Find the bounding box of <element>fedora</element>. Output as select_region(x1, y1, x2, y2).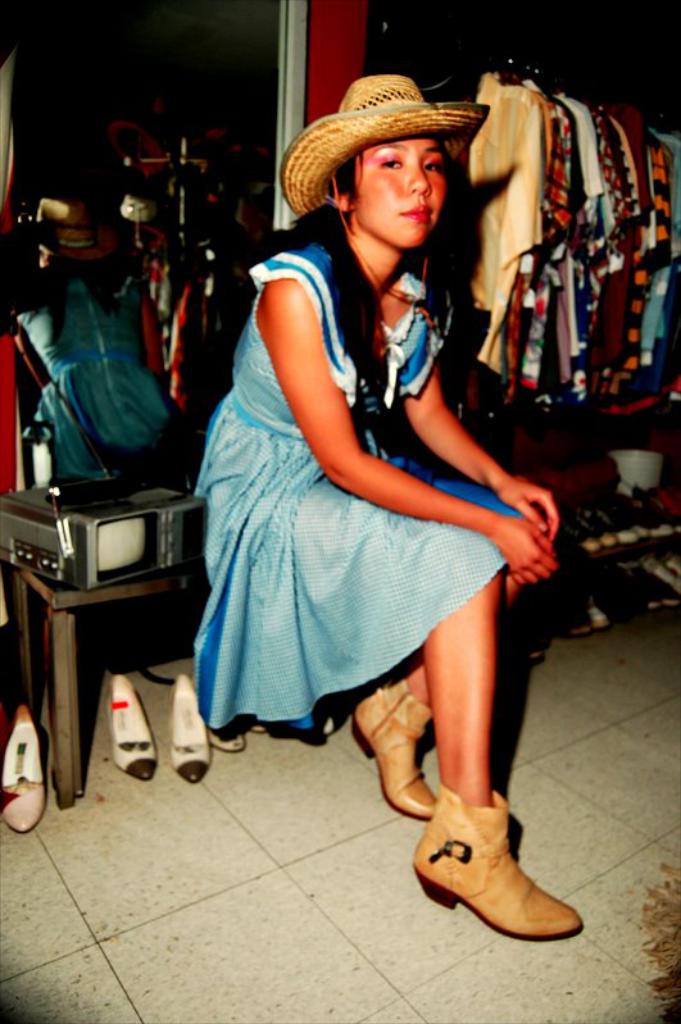
select_region(282, 74, 489, 211).
